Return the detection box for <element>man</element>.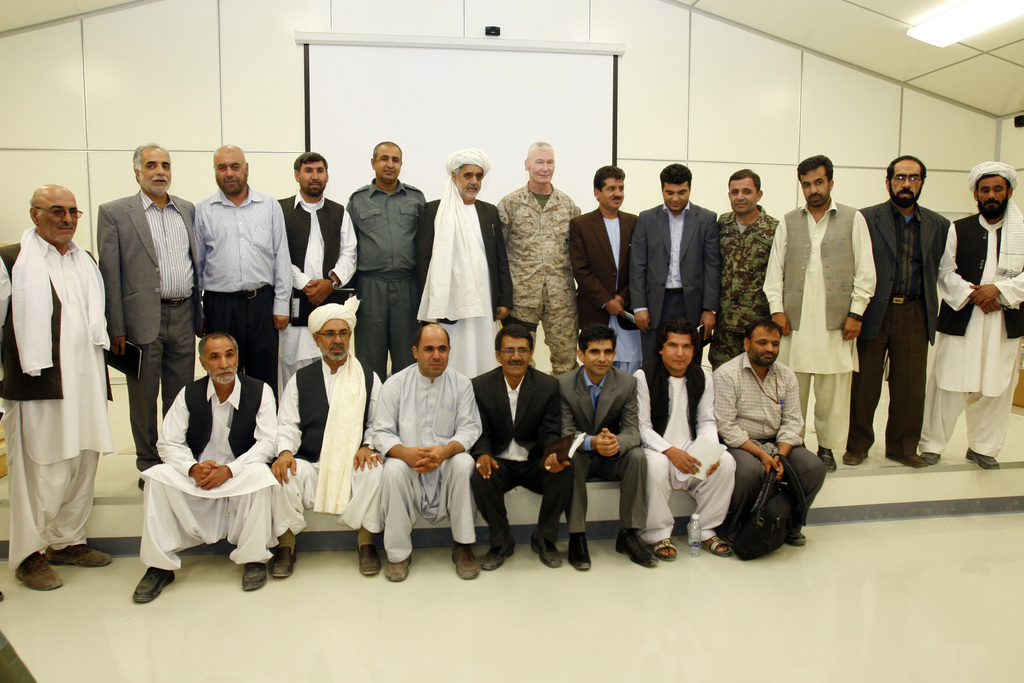
bbox=[420, 151, 513, 384].
